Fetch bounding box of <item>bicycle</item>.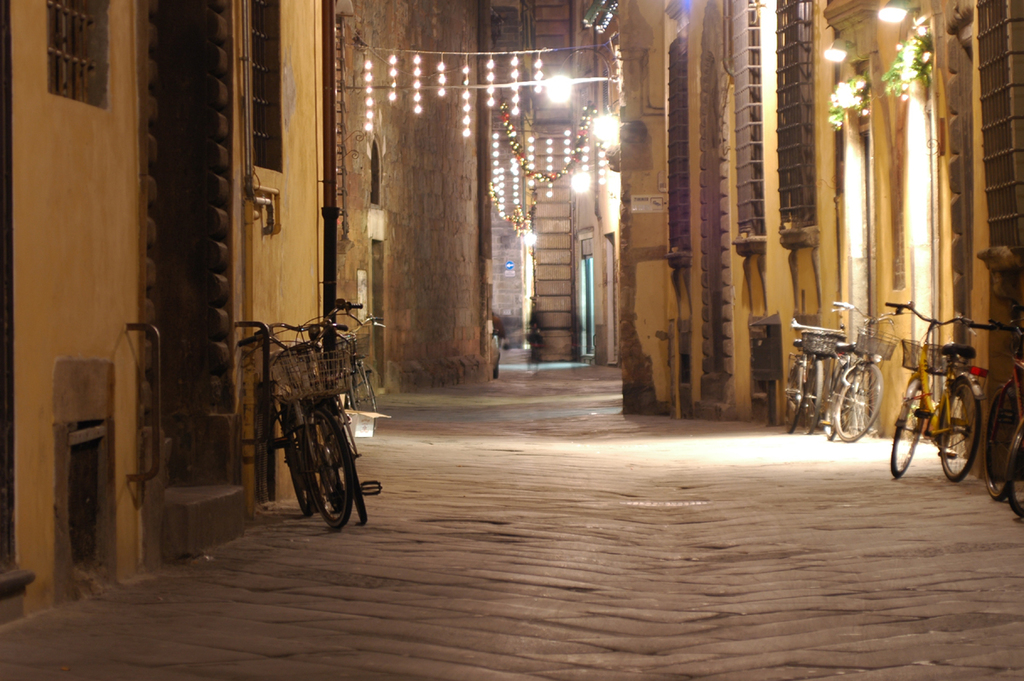
Bbox: 817:298:899:440.
